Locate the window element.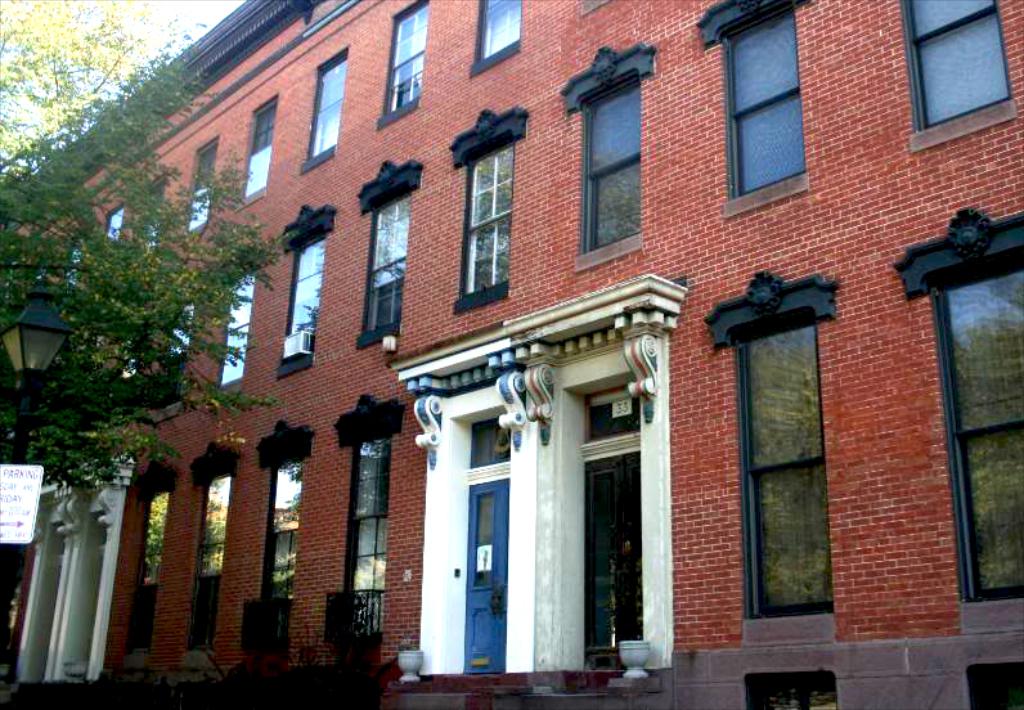
Element bbox: bbox=(135, 491, 171, 634).
